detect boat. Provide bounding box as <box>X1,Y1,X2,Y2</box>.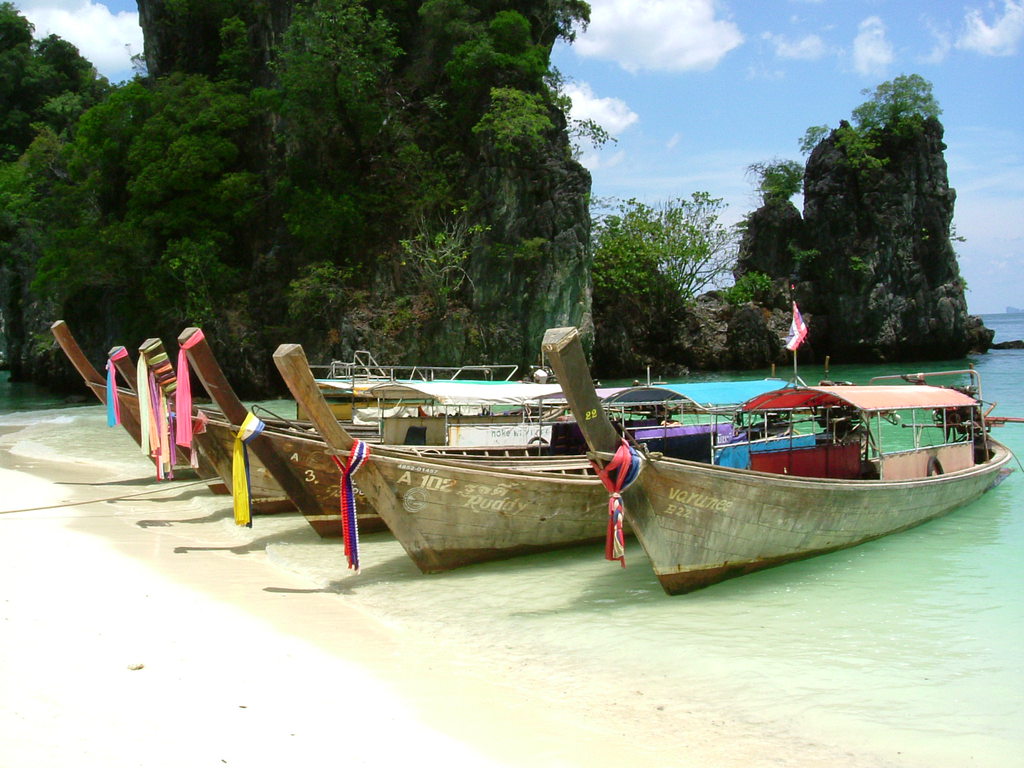
<box>50,321,191,475</box>.
